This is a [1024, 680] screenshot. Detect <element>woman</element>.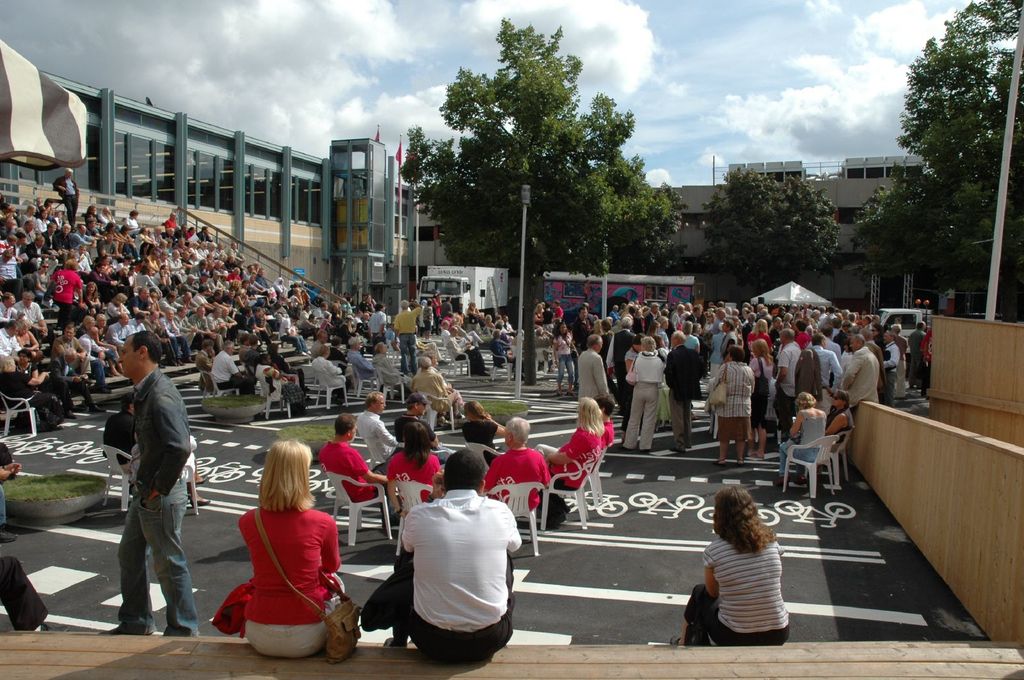
BBox(748, 336, 769, 462).
